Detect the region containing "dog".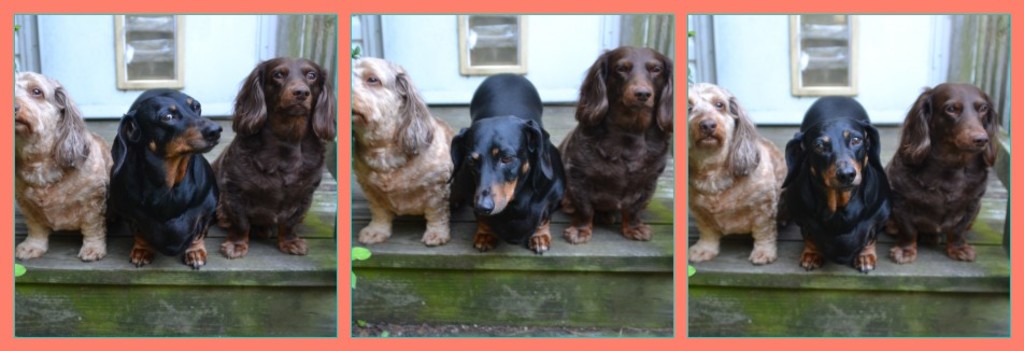
[left=205, top=58, right=337, bottom=258].
